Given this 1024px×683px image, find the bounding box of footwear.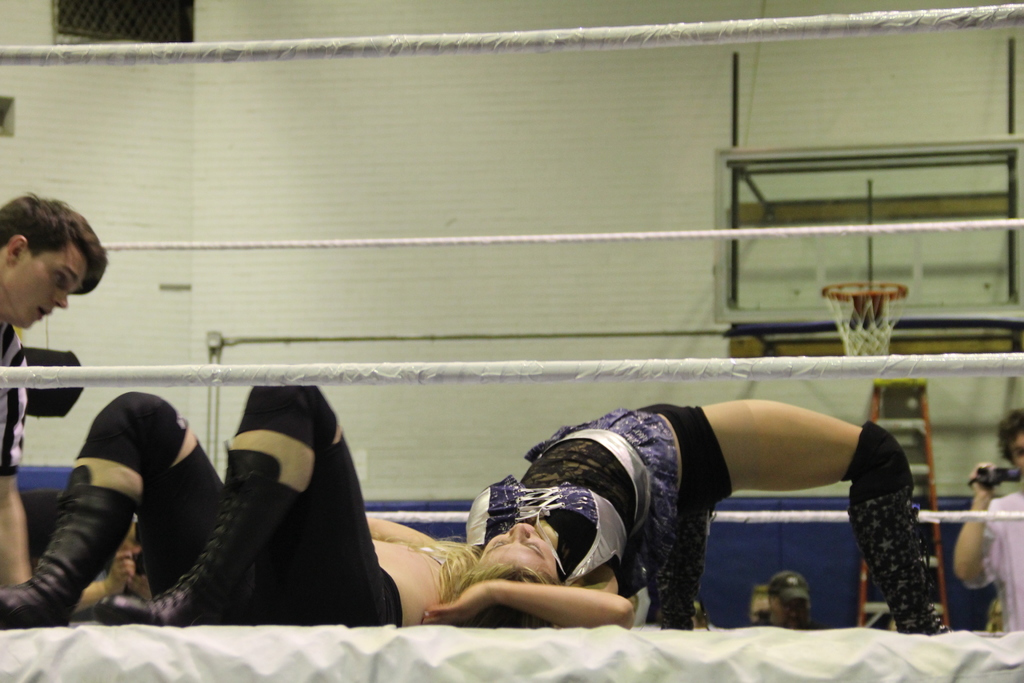
<bbox>20, 473, 146, 636</bbox>.
